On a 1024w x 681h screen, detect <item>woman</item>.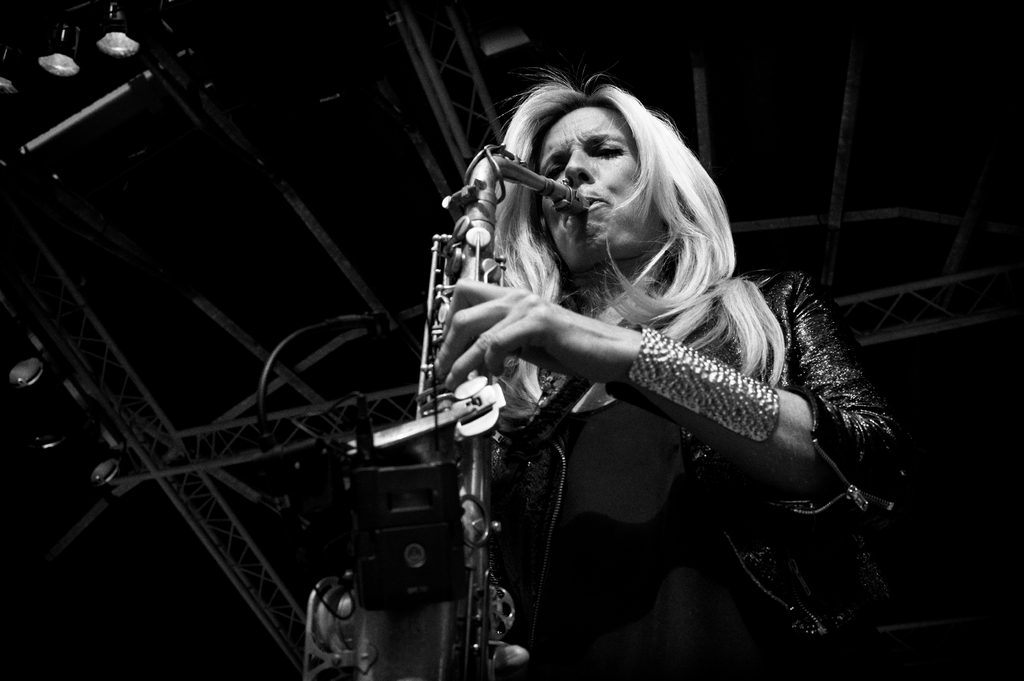
region(365, 44, 898, 650).
